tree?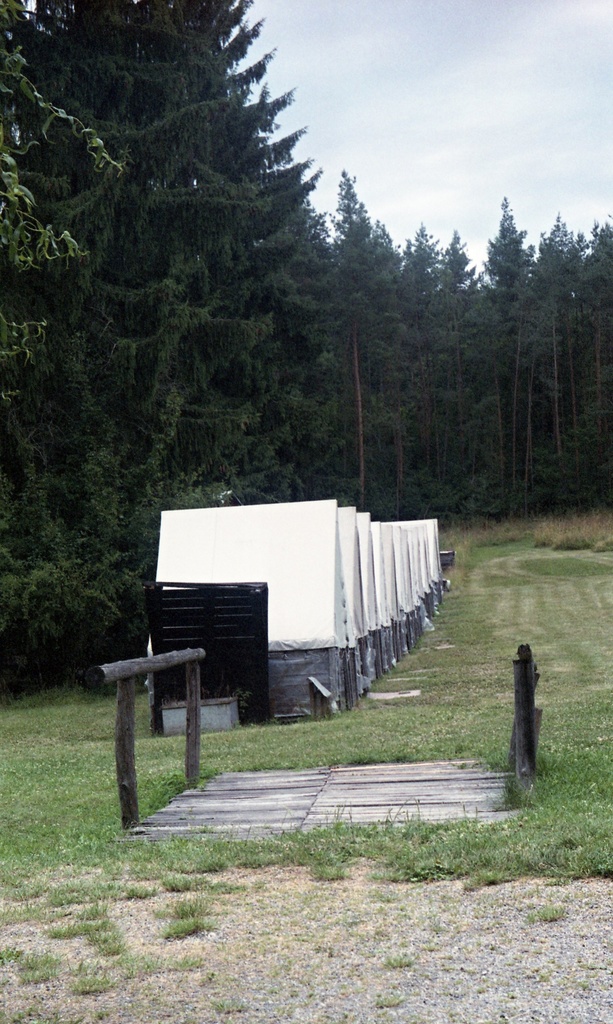
Rect(123, 32, 349, 465)
